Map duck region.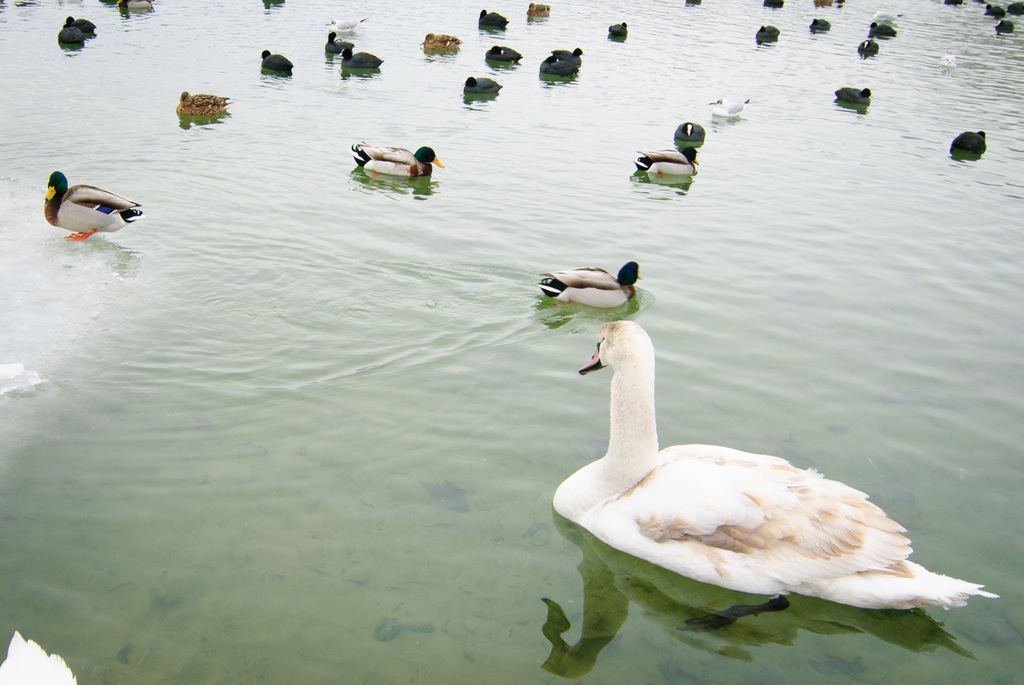
Mapped to Rect(951, 125, 989, 150).
